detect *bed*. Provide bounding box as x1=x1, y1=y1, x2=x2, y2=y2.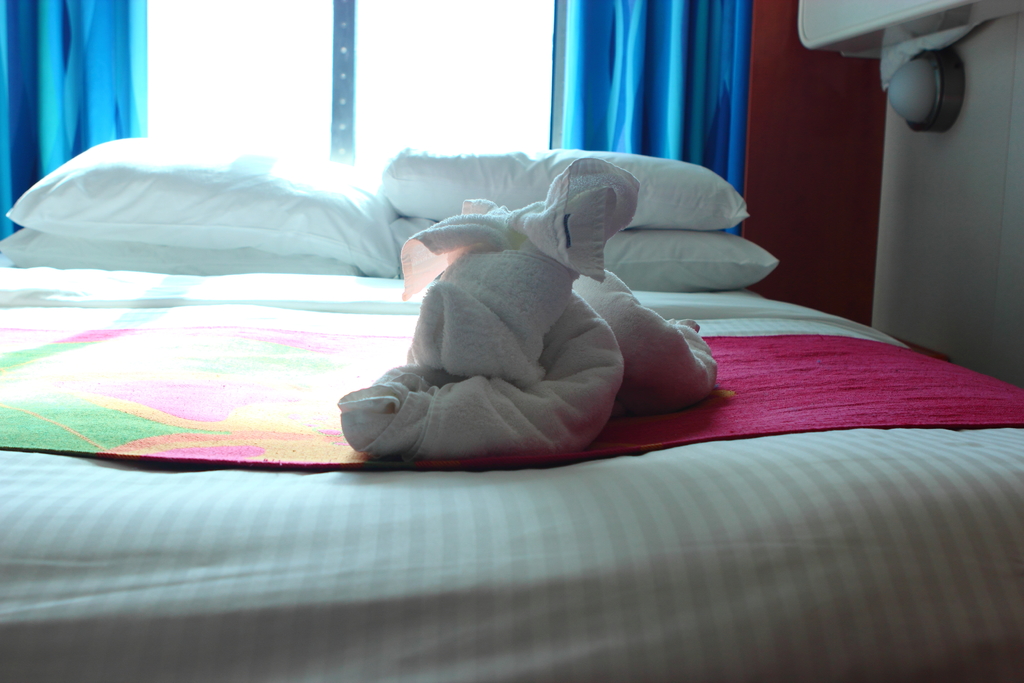
x1=29, y1=79, x2=1023, y2=666.
